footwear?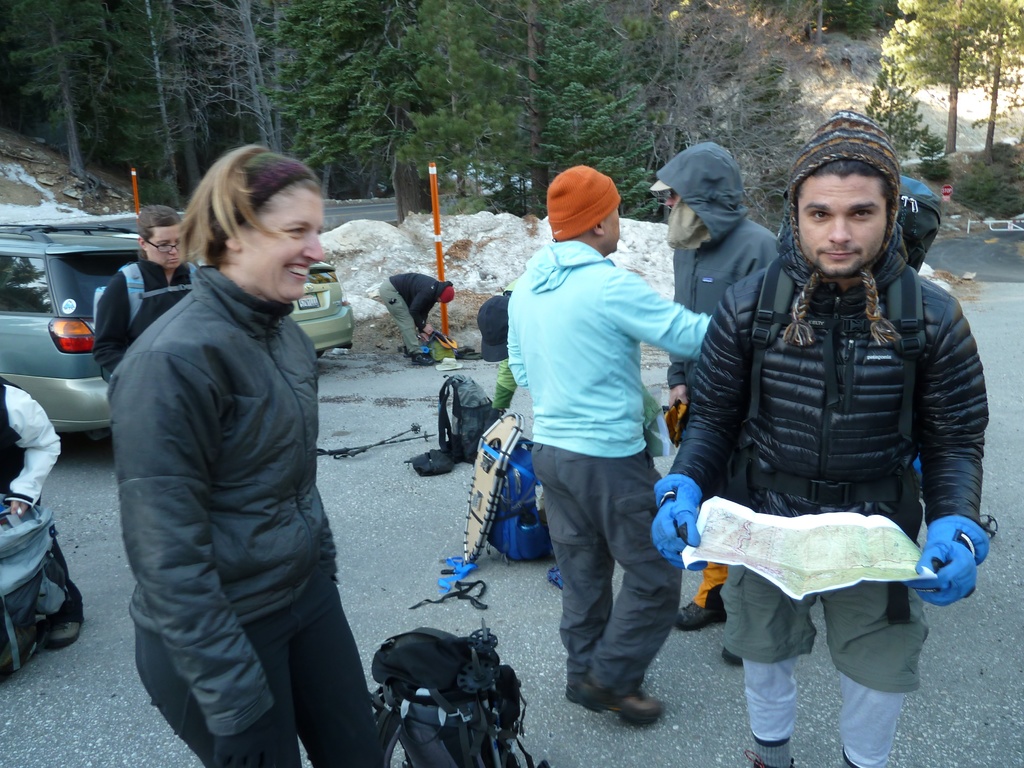
[x1=564, y1=680, x2=581, y2=703]
